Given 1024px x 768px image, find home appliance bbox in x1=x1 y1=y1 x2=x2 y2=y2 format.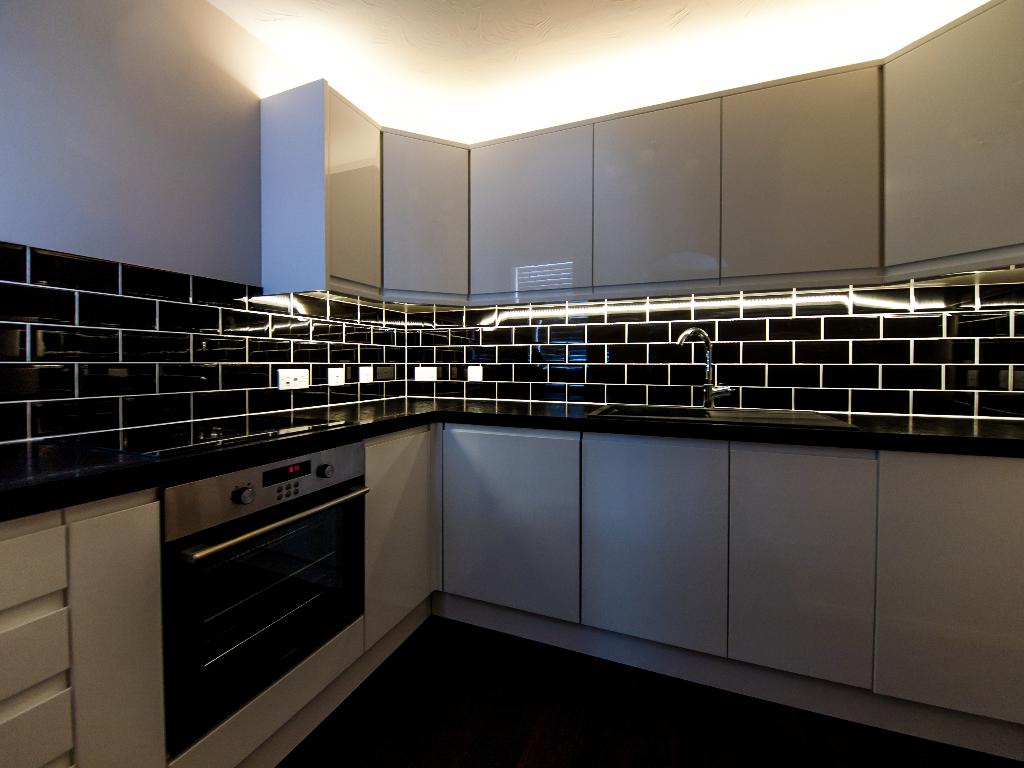
x1=102 y1=422 x2=397 y2=748.
